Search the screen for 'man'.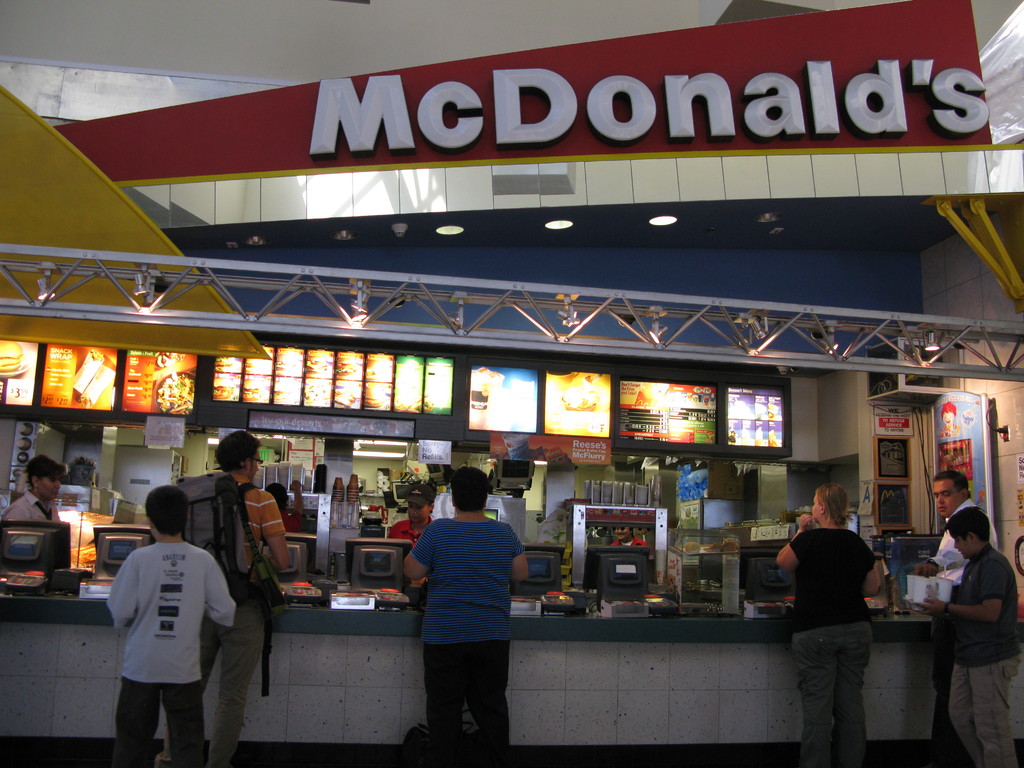
Found at (154, 429, 291, 767).
